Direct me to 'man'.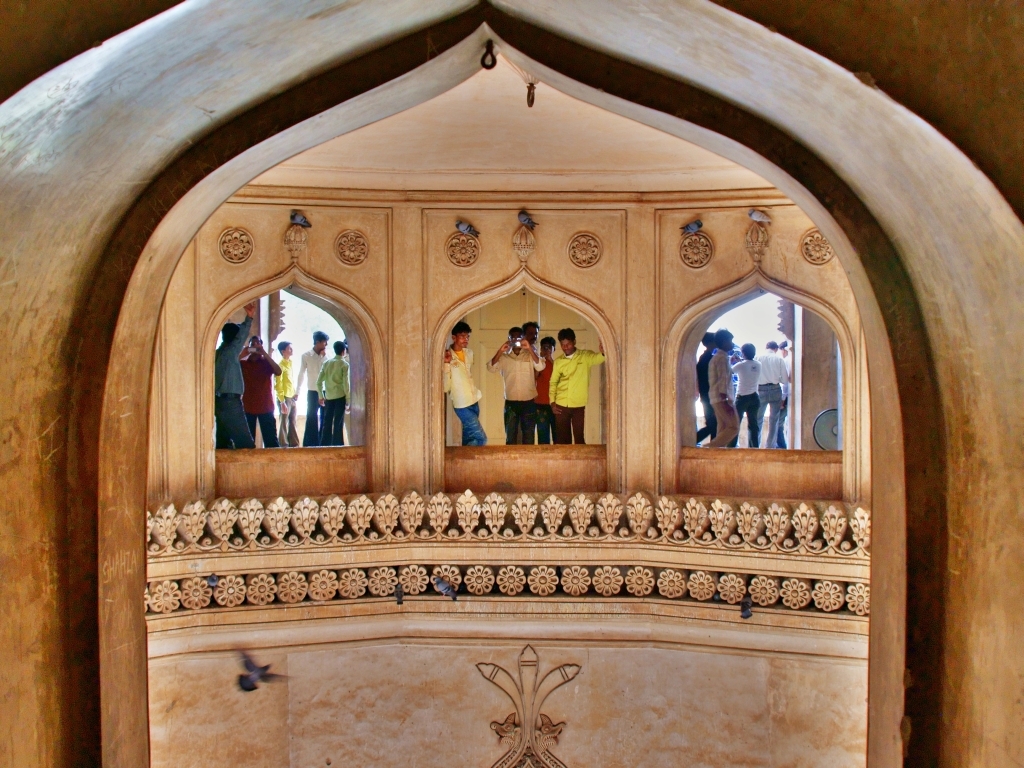
Direction: (x1=540, y1=330, x2=608, y2=449).
